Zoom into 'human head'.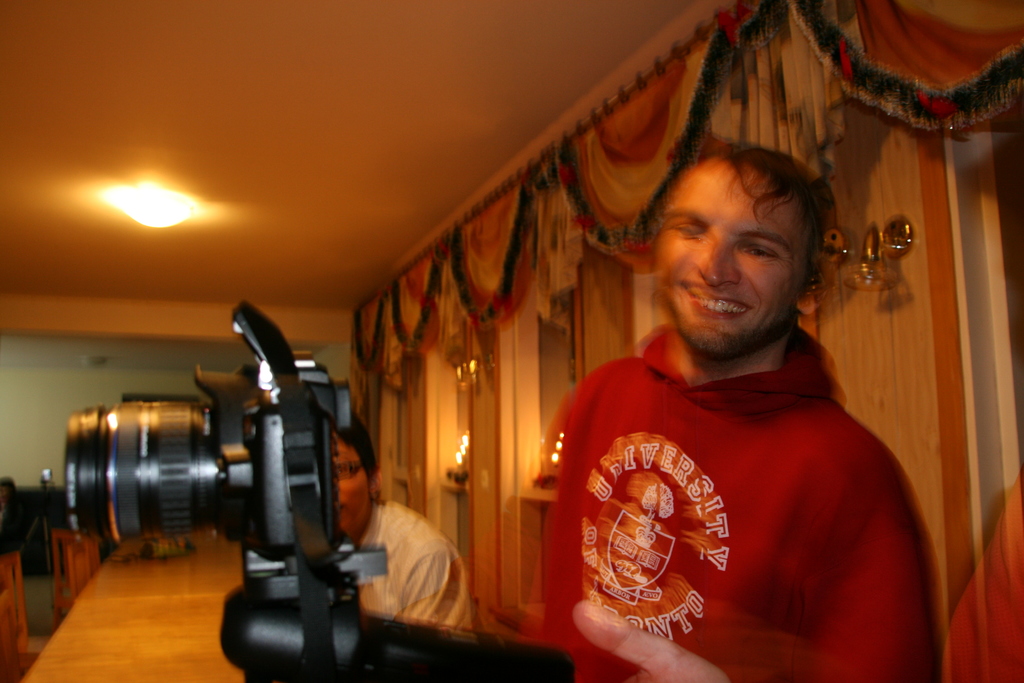
Zoom target: 651, 131, 822, 315.
